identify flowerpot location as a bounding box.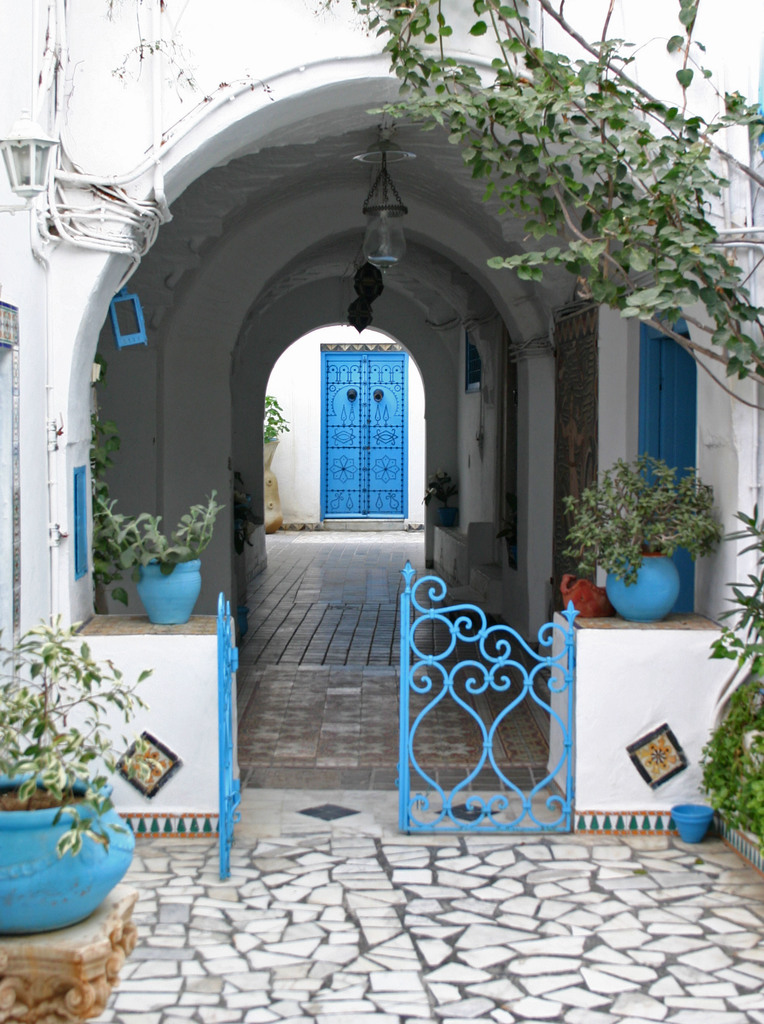
(left=0, top=774, right=145, bottom=939).
